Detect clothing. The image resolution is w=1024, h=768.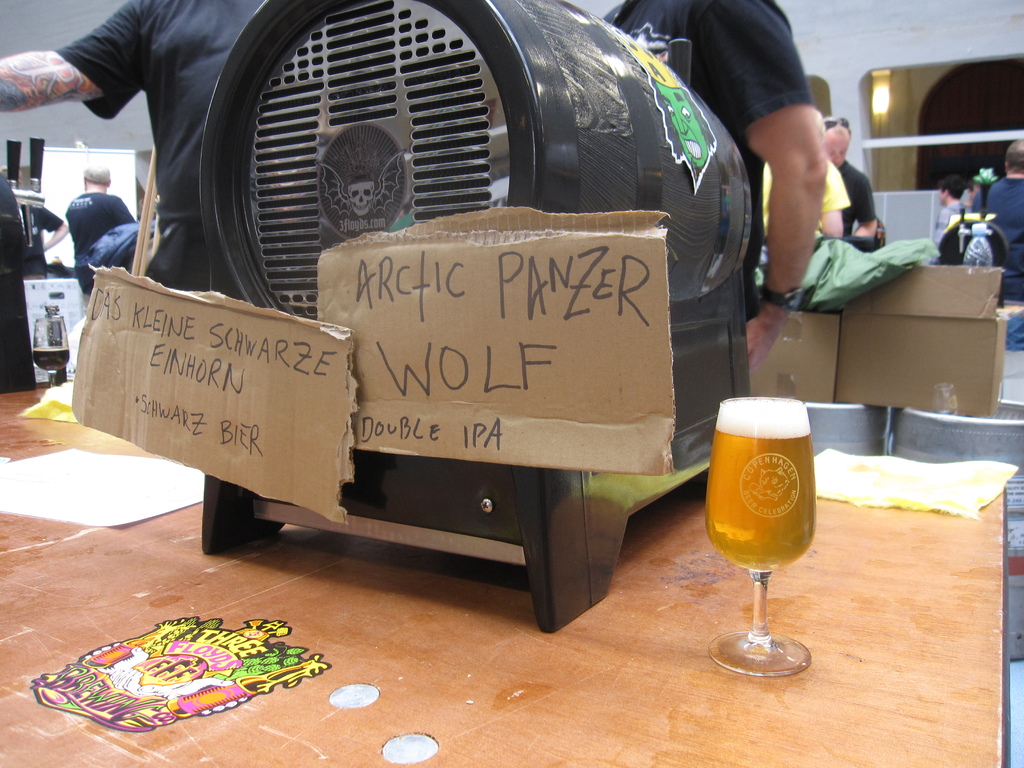
(left=959, top=201, right=972, bottom=213).
